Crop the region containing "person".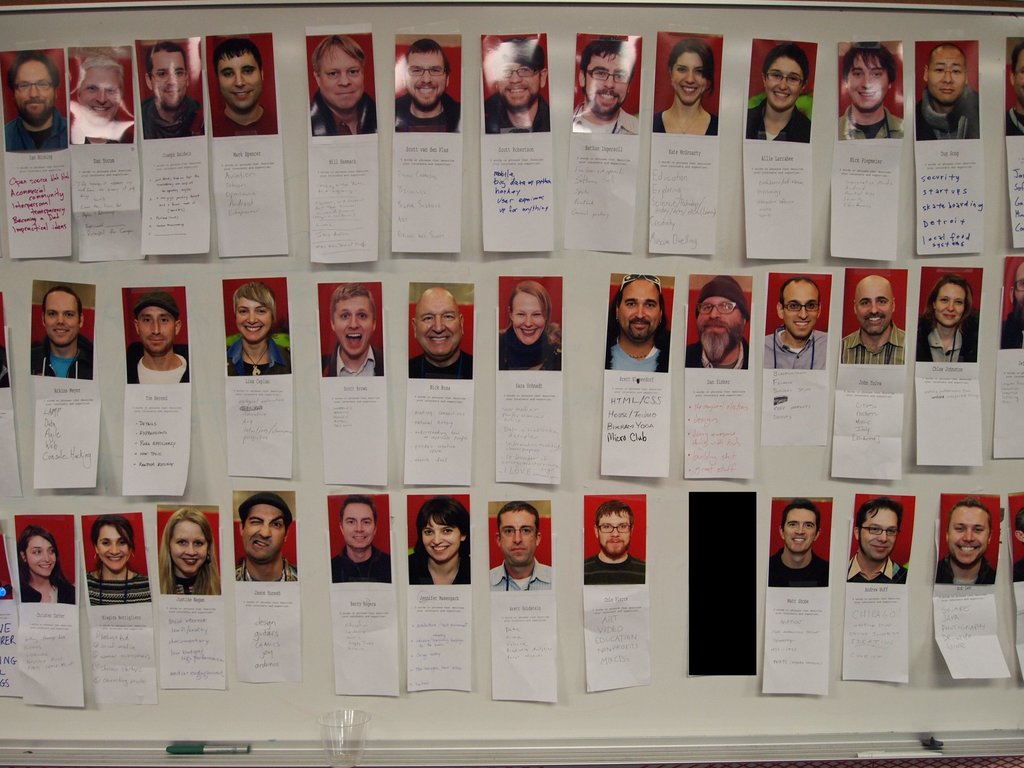
Crop region: [156,513,220,592].
